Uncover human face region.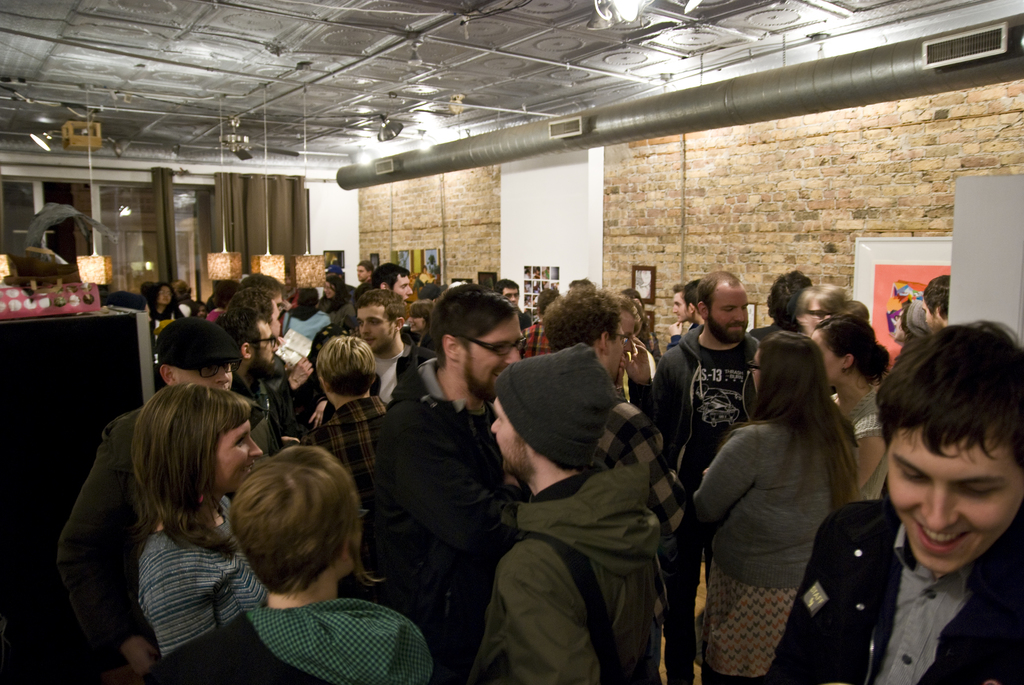
Uncovered: left=712, top=287, right=749, bottom=346.
